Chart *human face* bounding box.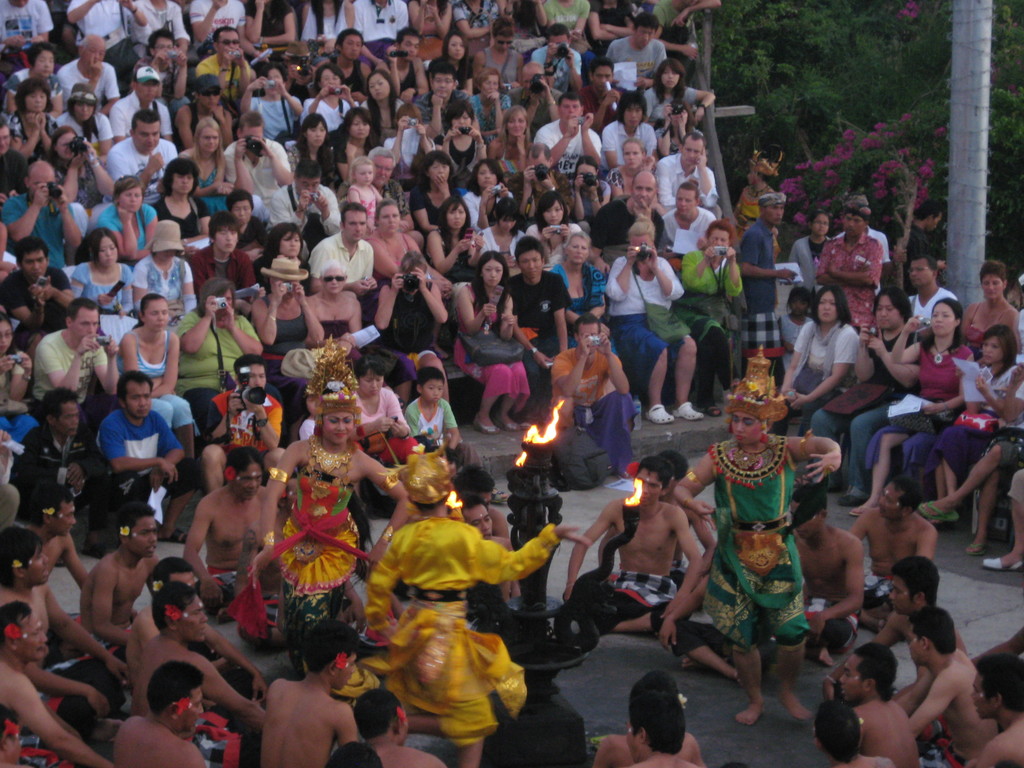
Charted: bbox=[49, 495, 79, 532].
